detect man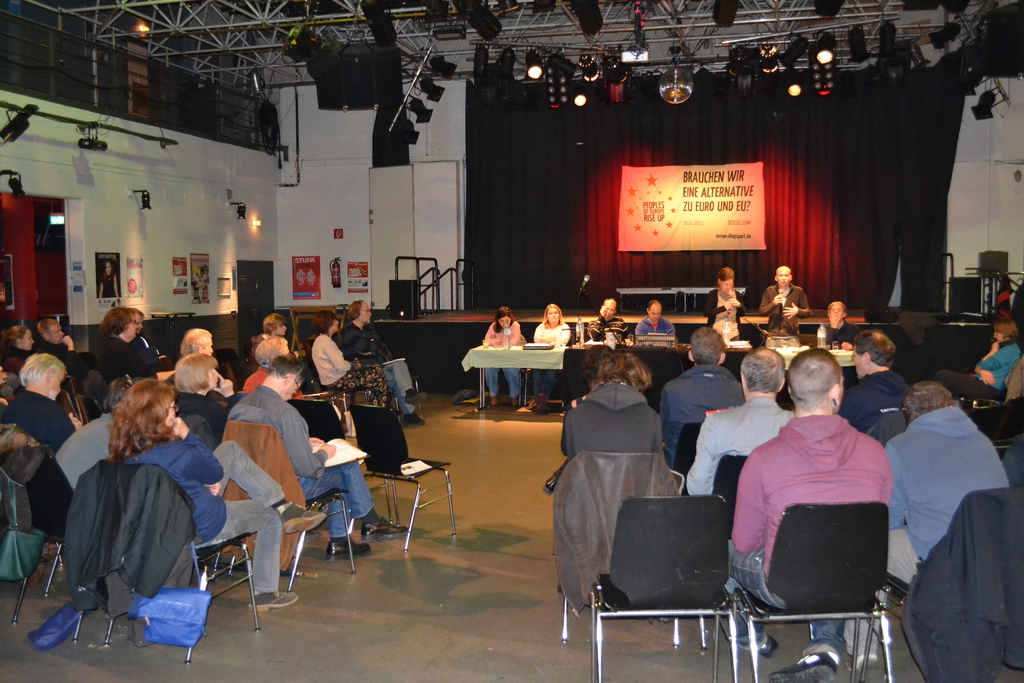
select_region(660, 329, 744, 470)
